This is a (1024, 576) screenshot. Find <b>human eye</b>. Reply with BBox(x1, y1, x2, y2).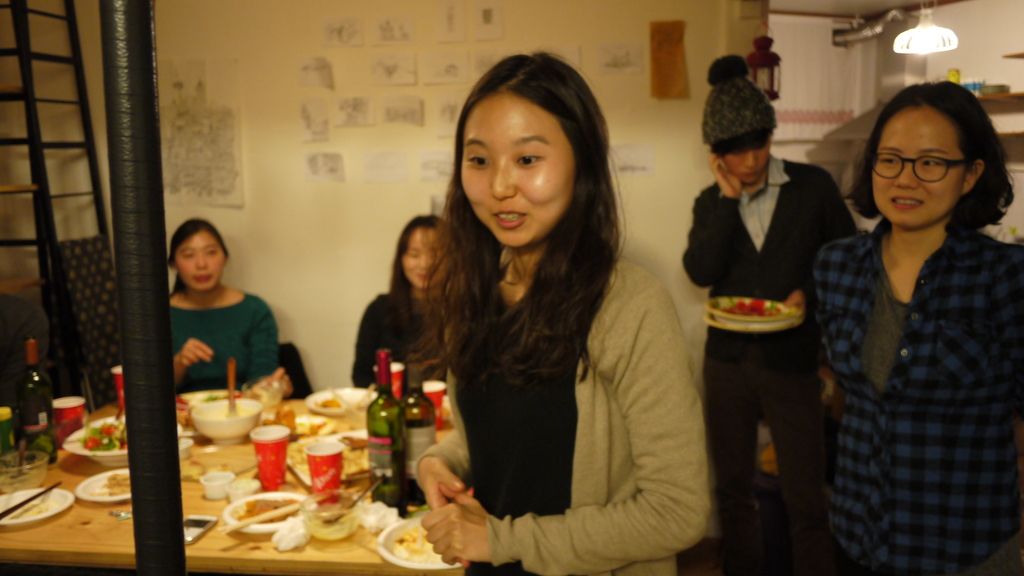
BBox(463, 148, 491, 170).
